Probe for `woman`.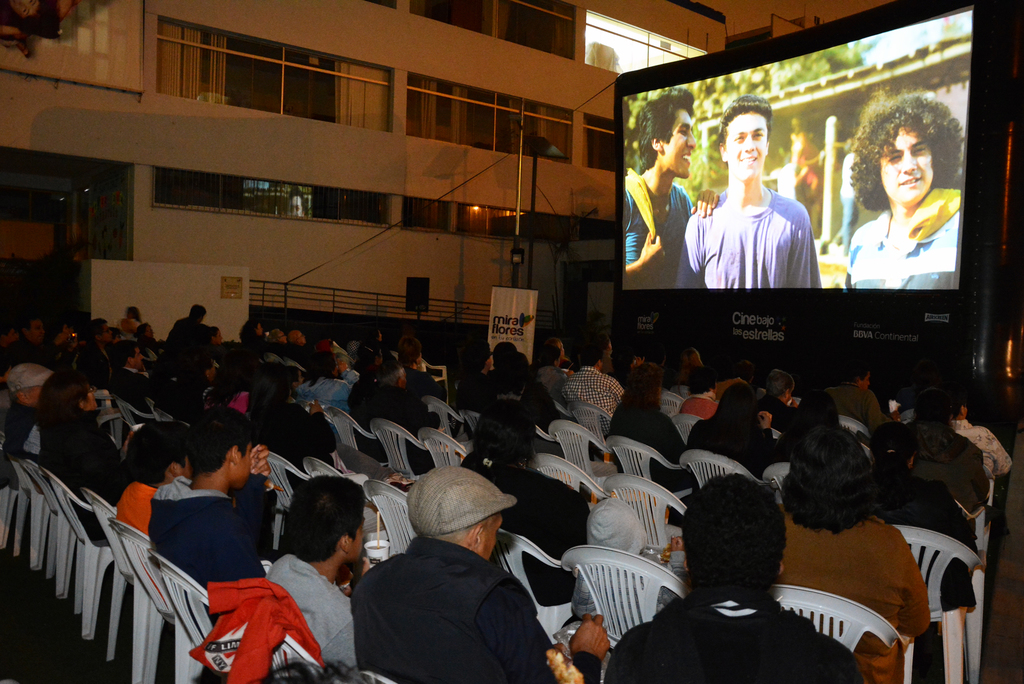
Probe result: {"x1": 605, "y1": 363, "x2": 687, "y2": 529}.
